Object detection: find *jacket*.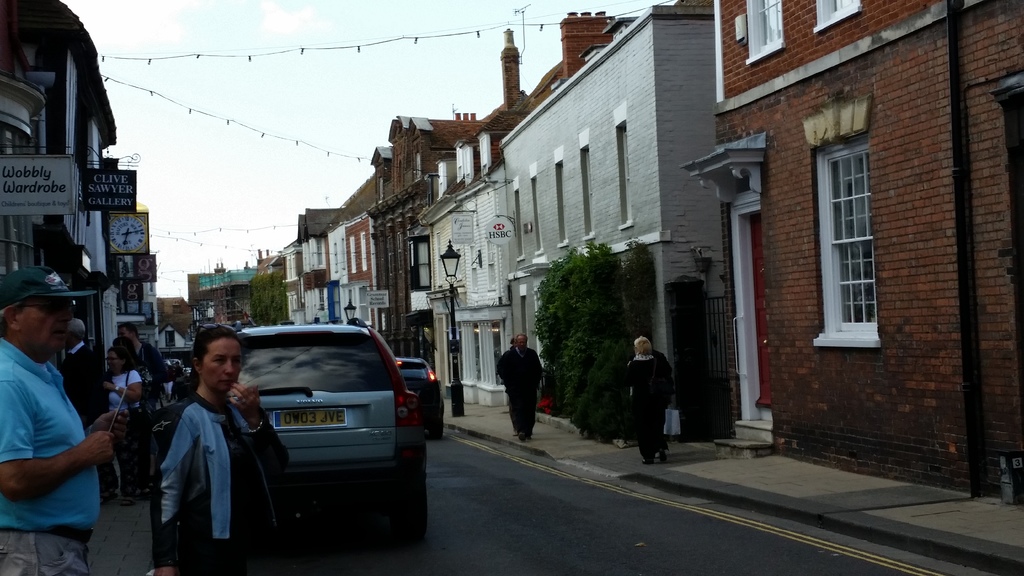
(154,392,288,575).
